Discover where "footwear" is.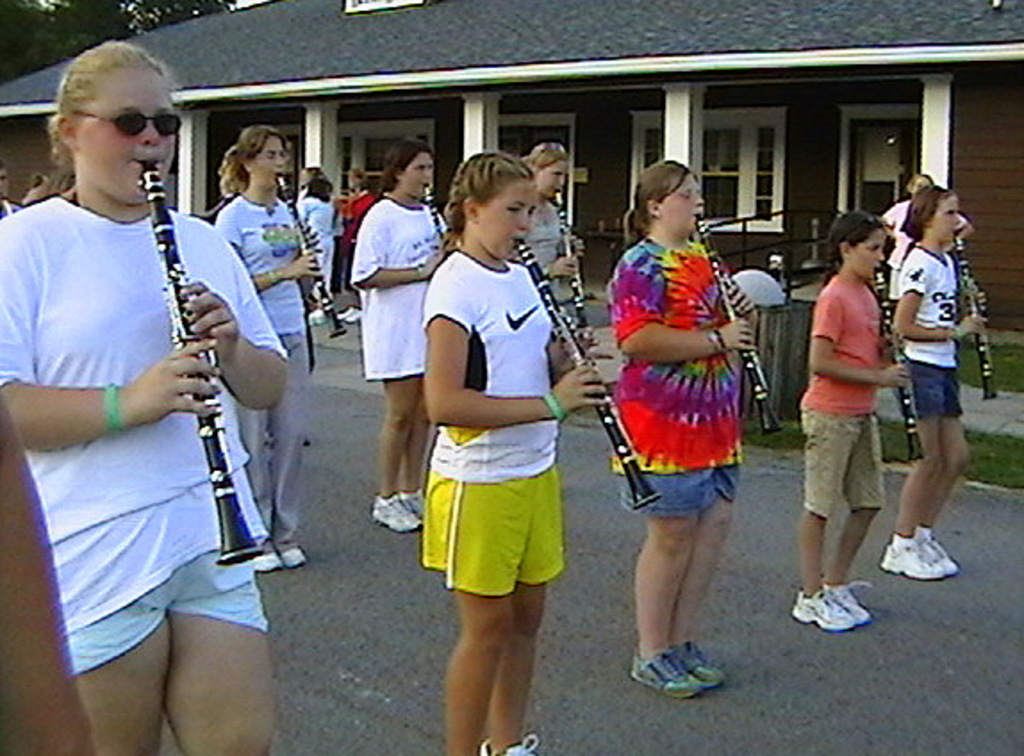
Discovered at l=632, t=654, r=701, b=695.
